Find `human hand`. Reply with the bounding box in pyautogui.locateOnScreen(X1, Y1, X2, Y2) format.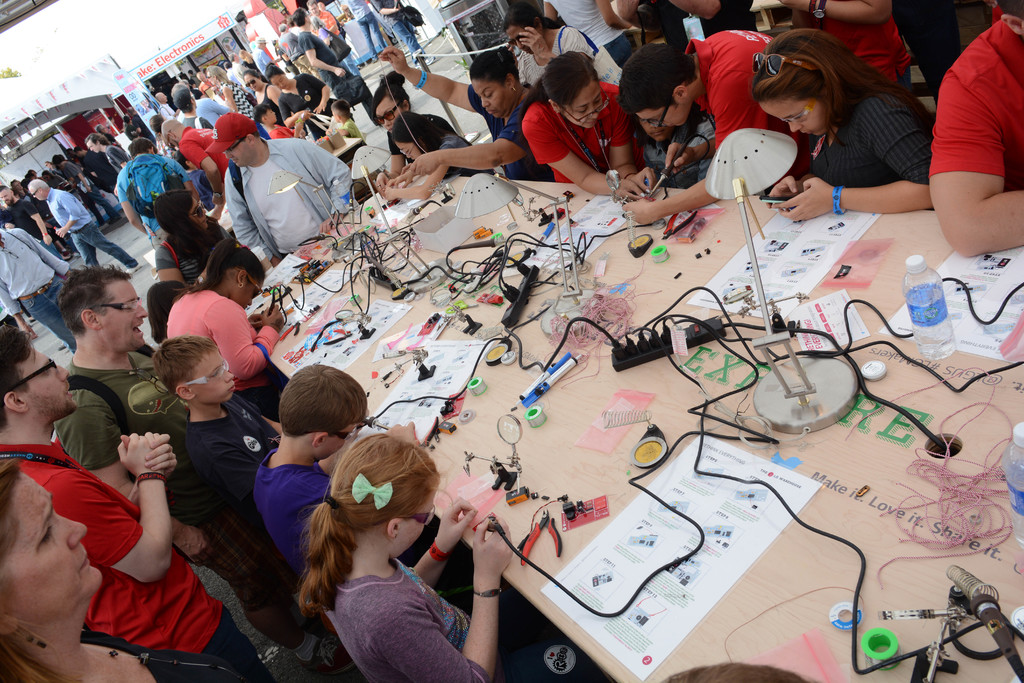
pyautogui.locateOnScreen(177, 520, 220, 568).
